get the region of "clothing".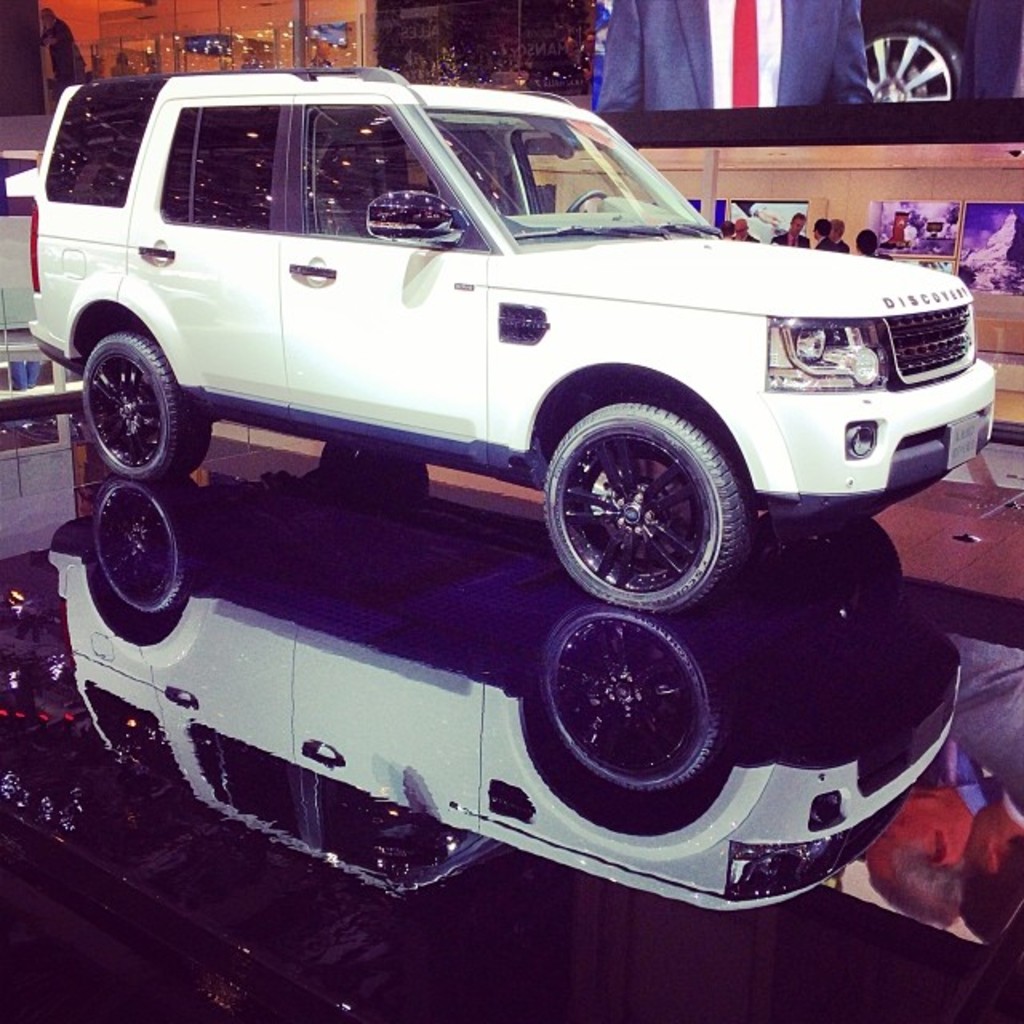
BBox(773, 222, 814, 248).
